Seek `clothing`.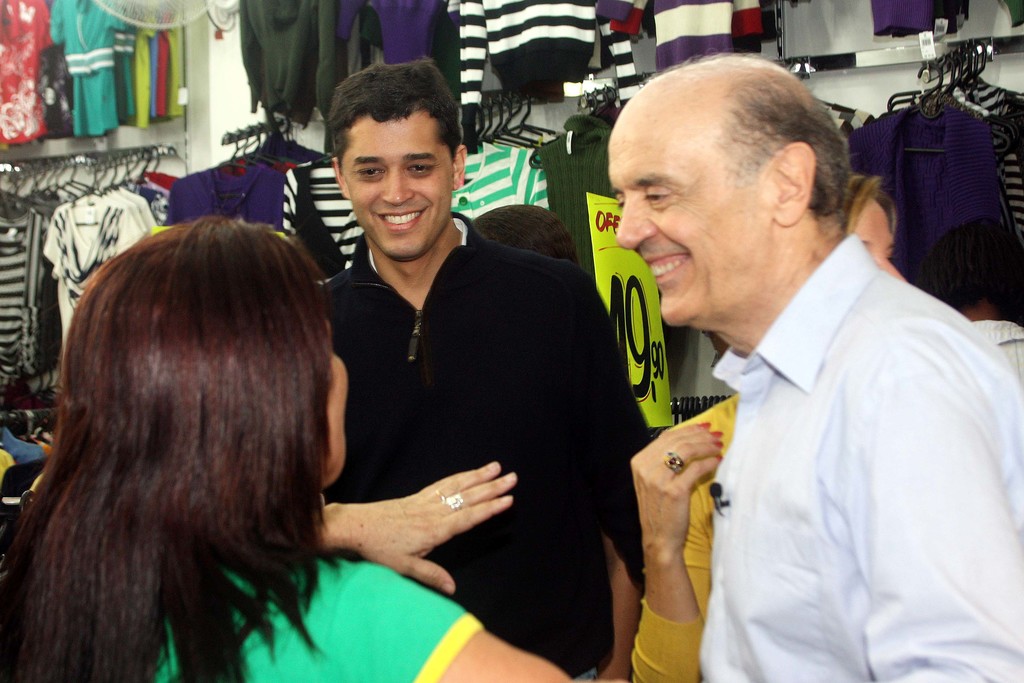
pyautogui.locateOnScreen(157, 13, 165, 117).
